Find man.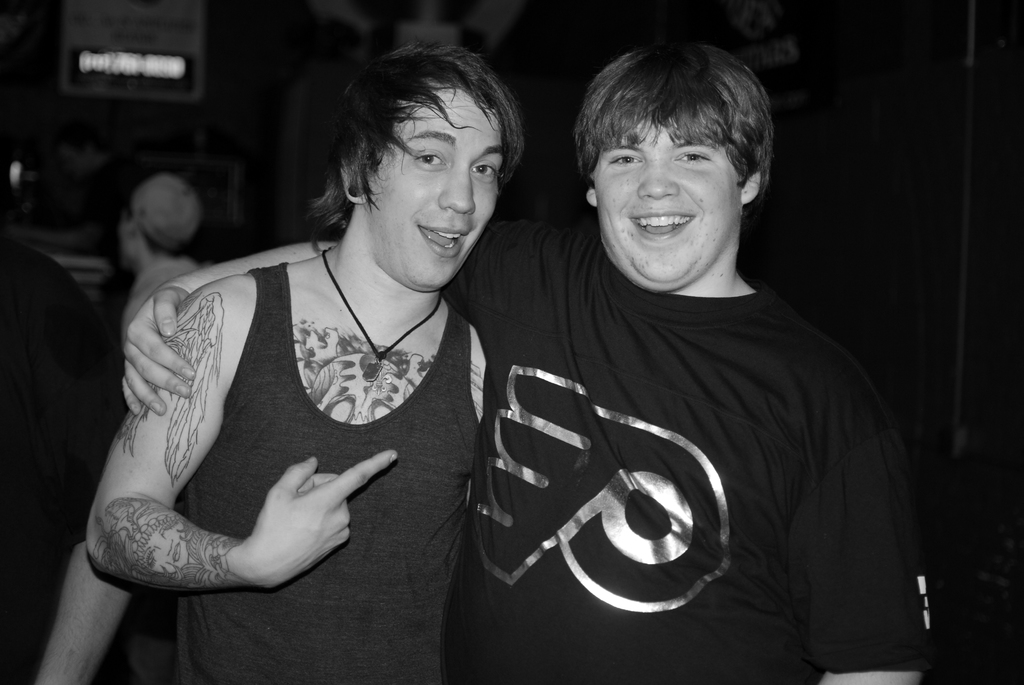
[114, 173, 202, 343].
